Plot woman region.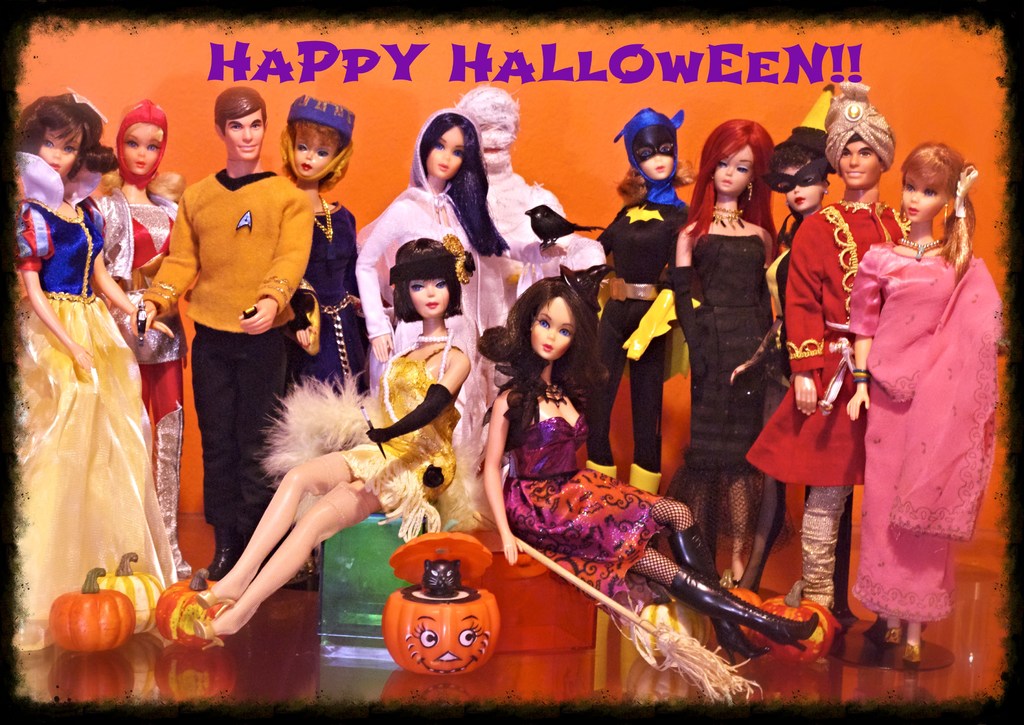
Plotted at bbox(188, 238, 480, 647).
